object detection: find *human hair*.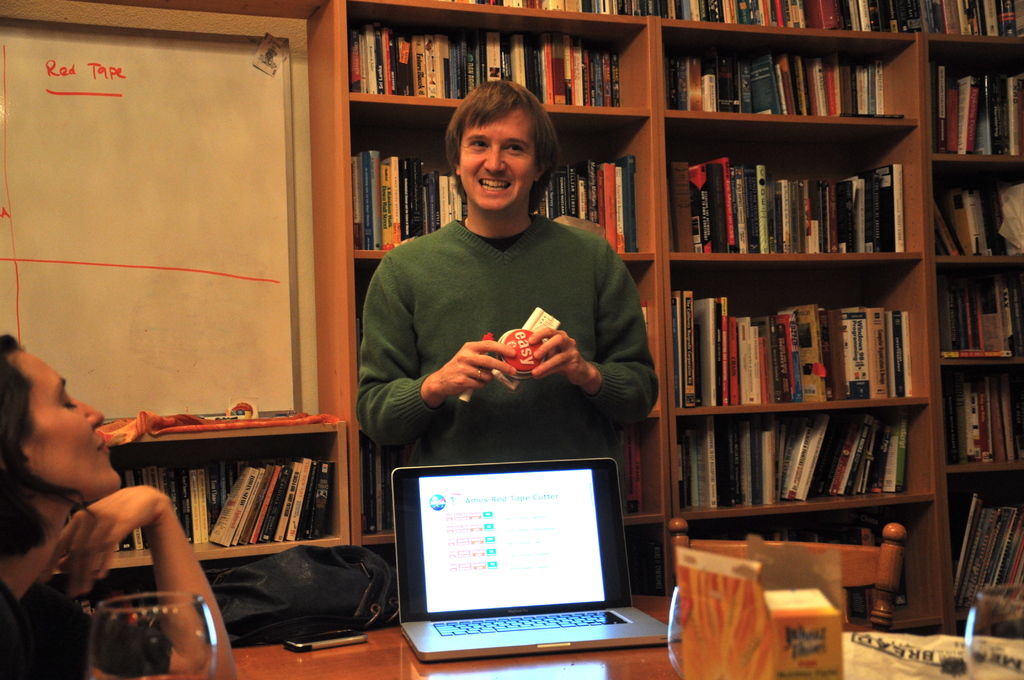
[0,334,60,553].
